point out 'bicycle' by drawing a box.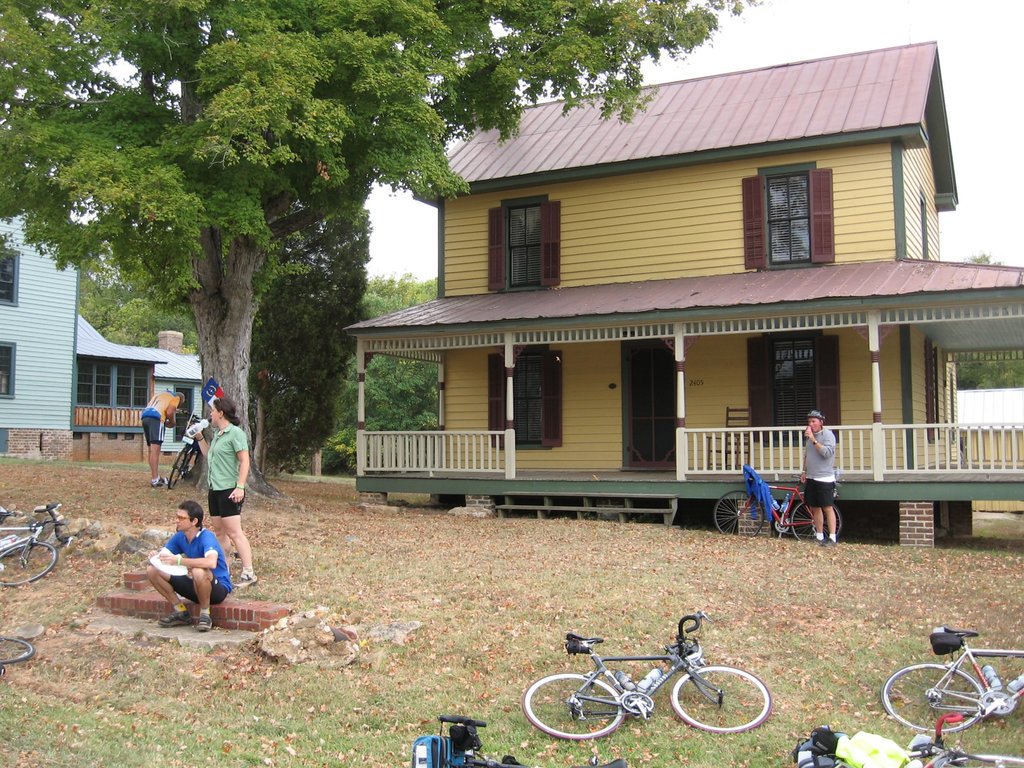
(x1=0, y1=636, x2=33, y2=678).
